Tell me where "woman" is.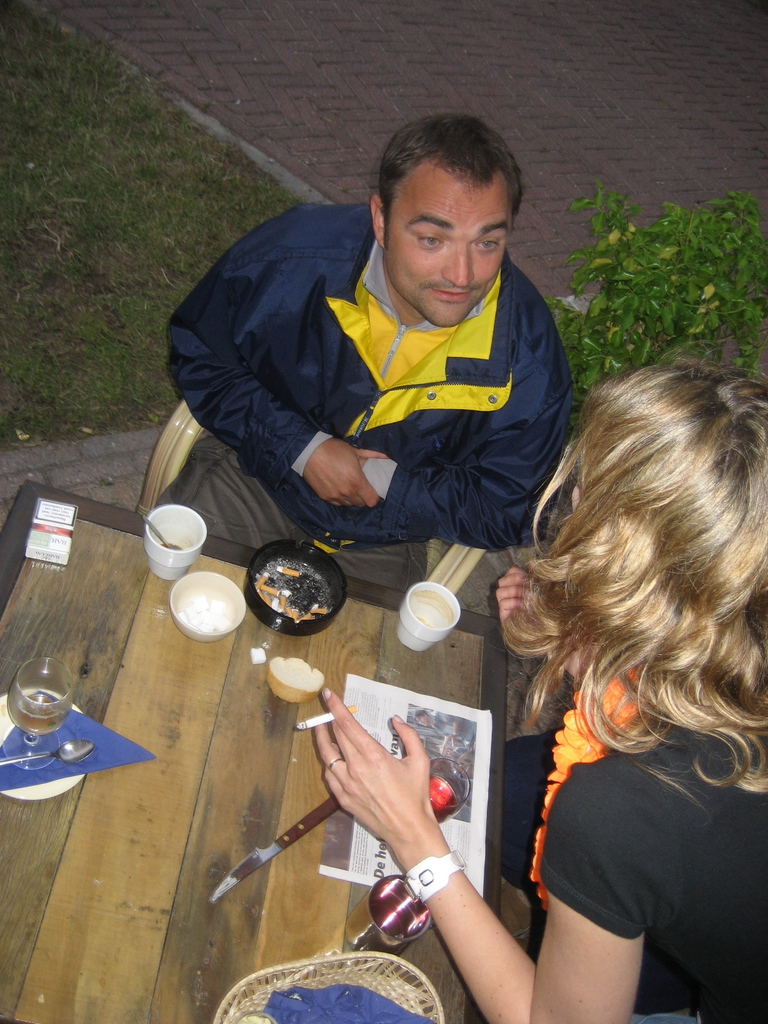
"woman" is at {"left": 445, "top": 262, "right": 767, "bottom": 1020}.
